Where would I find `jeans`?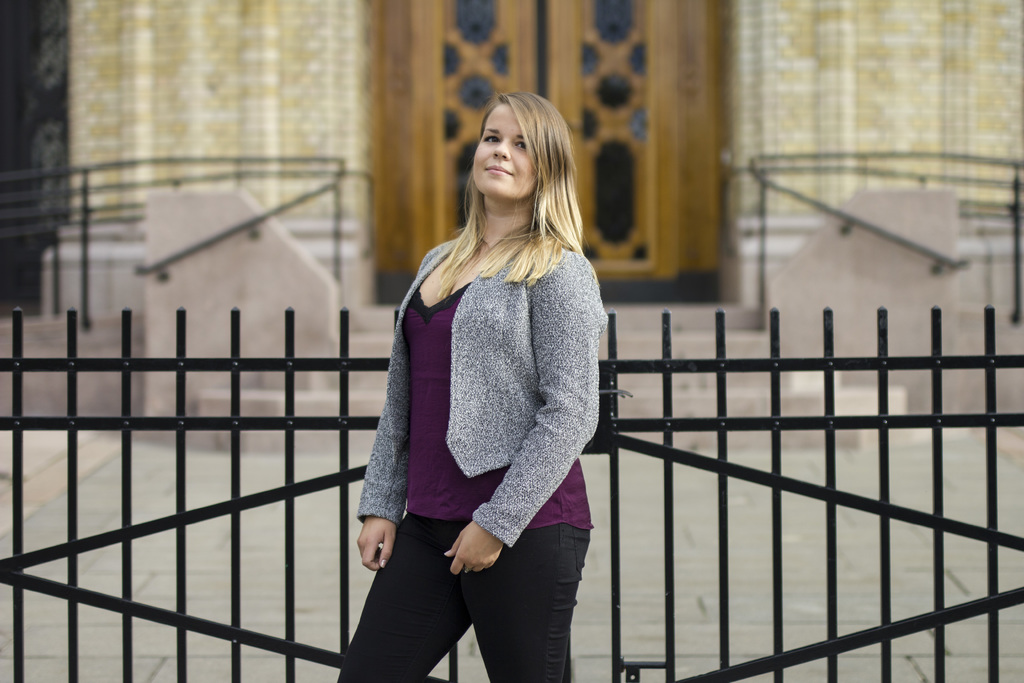
At (340,485,601,678).
